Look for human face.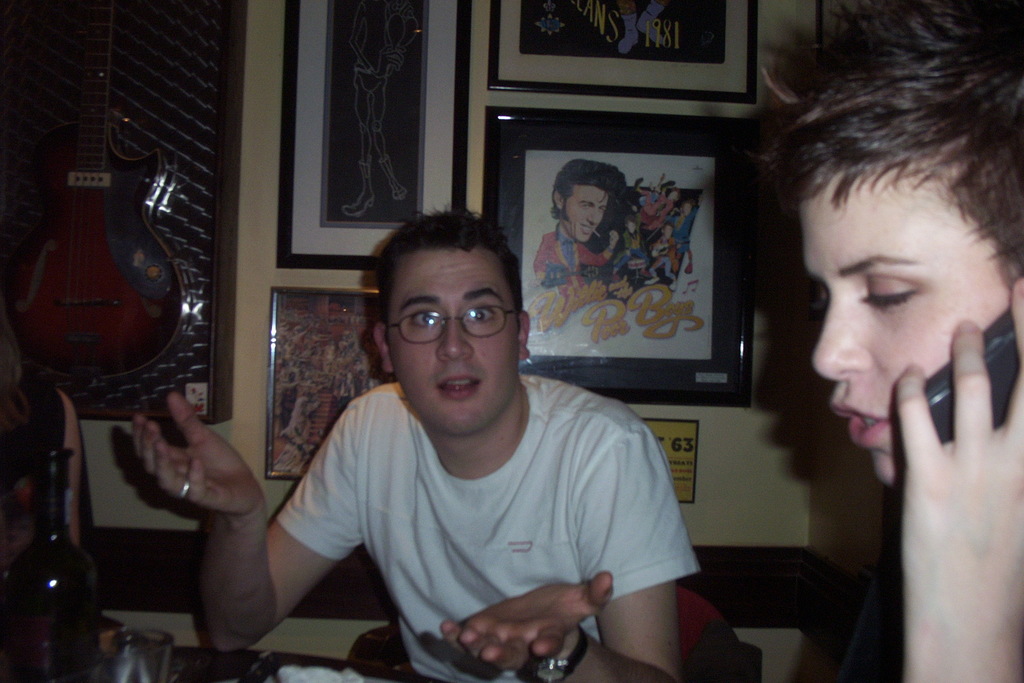
Found: (x1=393, y1=263, x2=515, y2=425).
